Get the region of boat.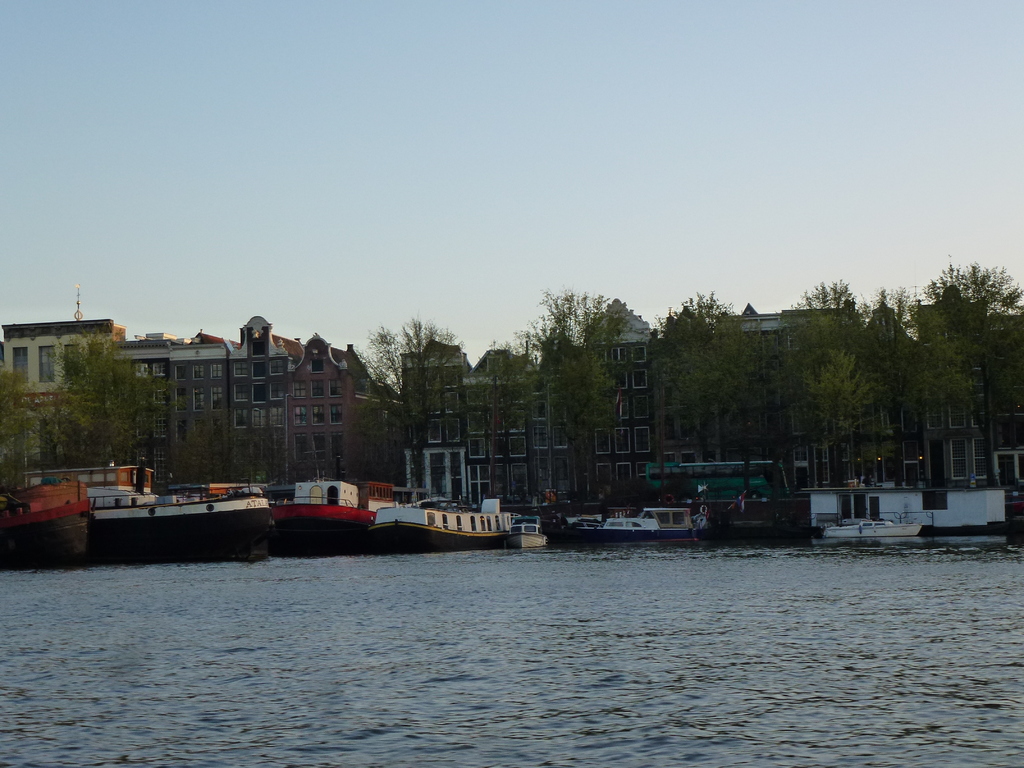
rect(0, 482, 85, 570).
